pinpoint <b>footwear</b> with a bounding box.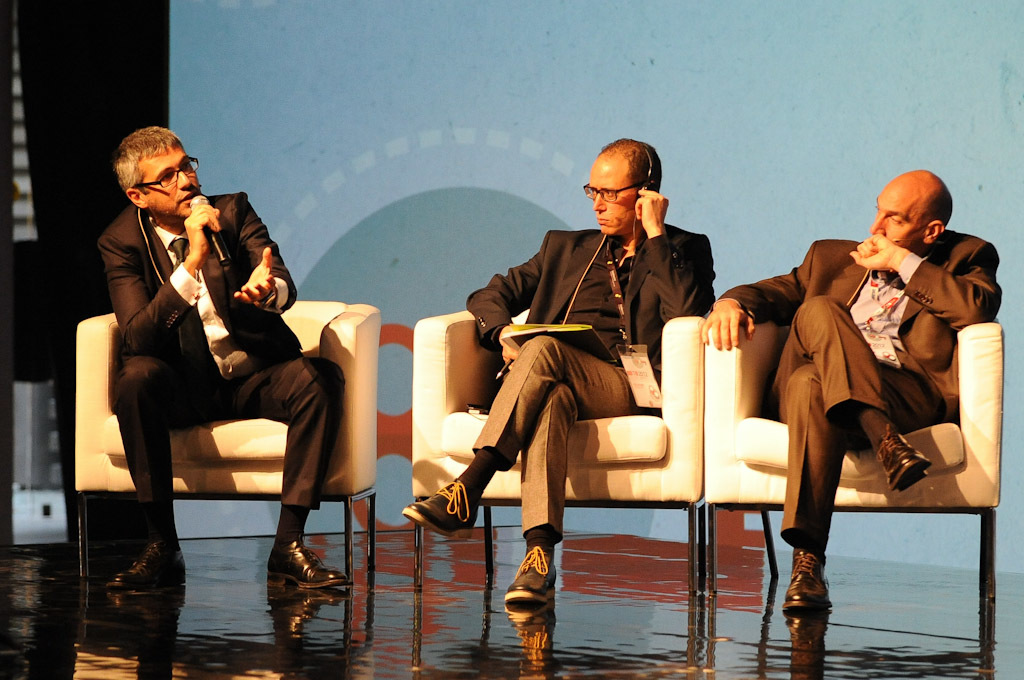
select_region(265, 536, 355, 593).
